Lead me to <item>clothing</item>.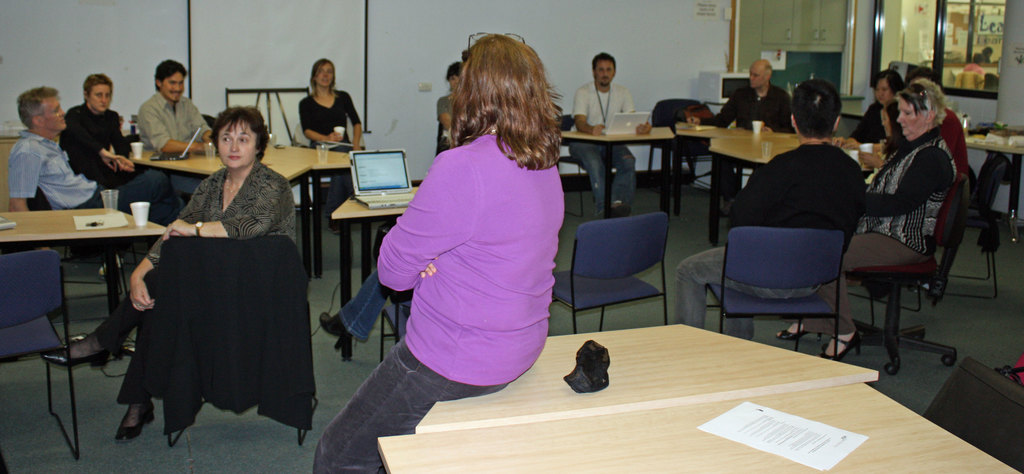
Lead to select_region(852, 116, 956, 343).
